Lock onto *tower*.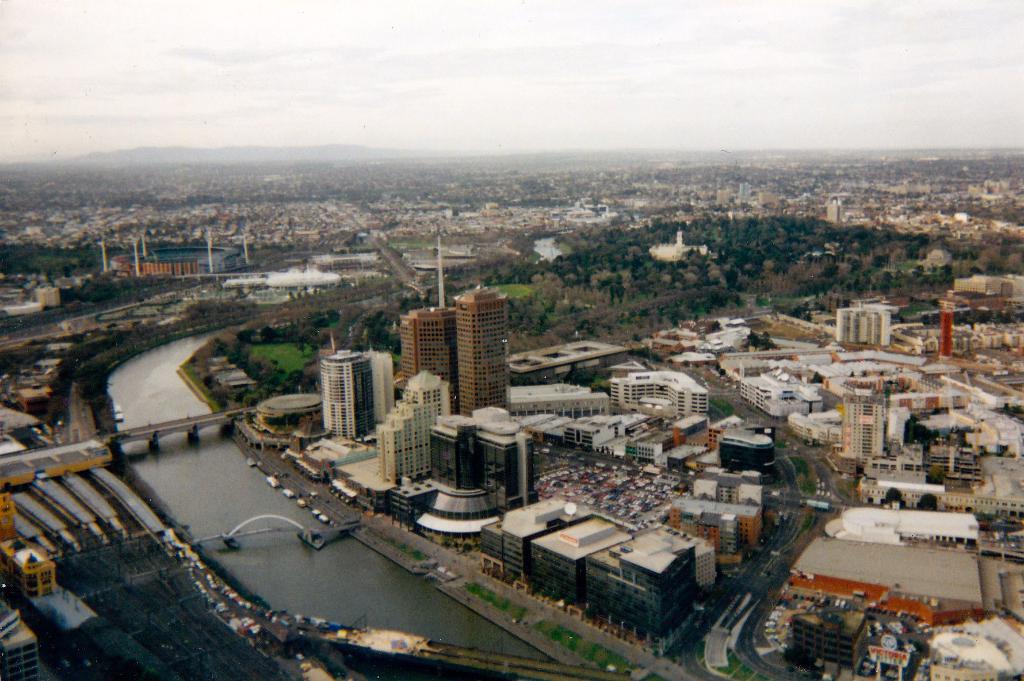
Locked: (left=303, top=337, right=380, bottom=441).
